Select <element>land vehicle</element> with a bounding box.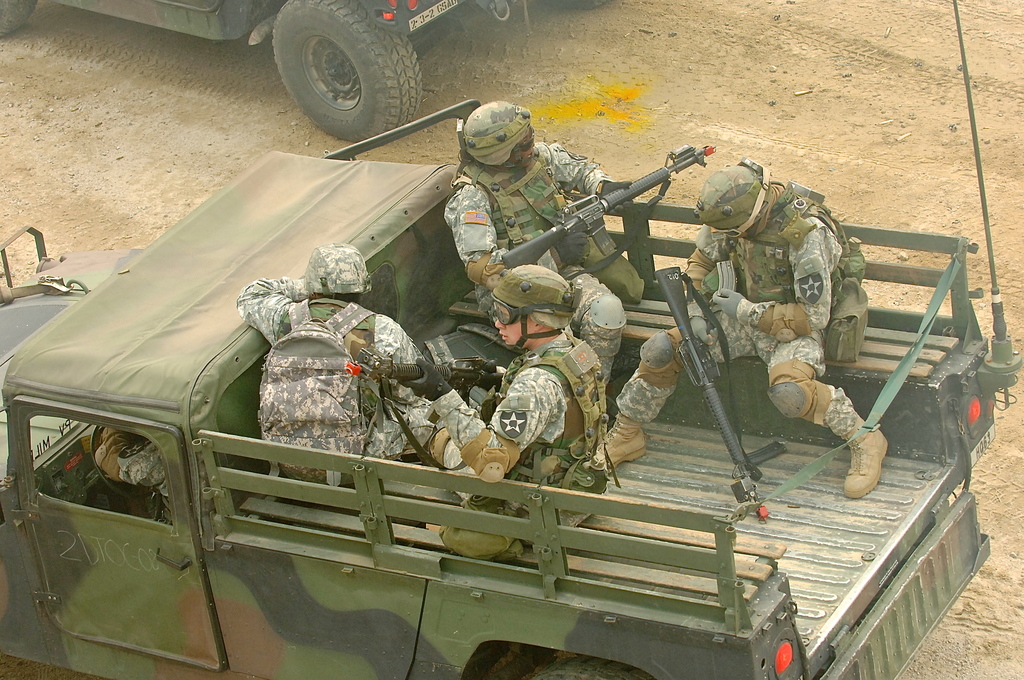
select_region(0, 123, 995, 658).
